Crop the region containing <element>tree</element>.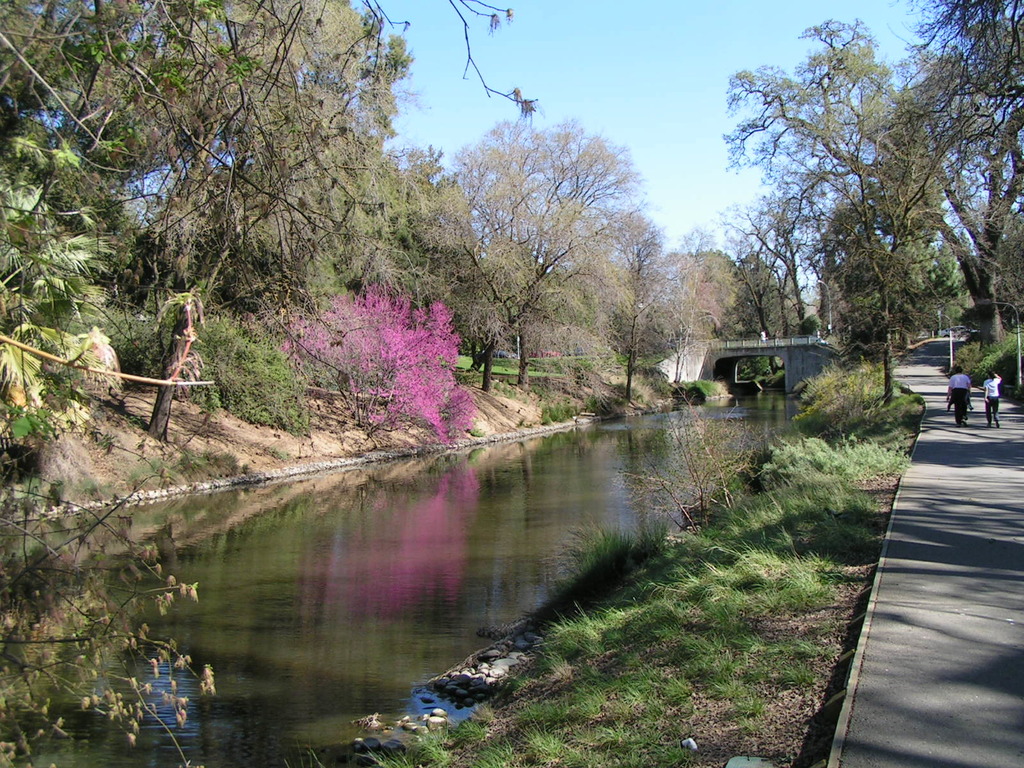
Crop region: {"left": 896, "top": 85, "right": 1023, "bottom": 365}.
